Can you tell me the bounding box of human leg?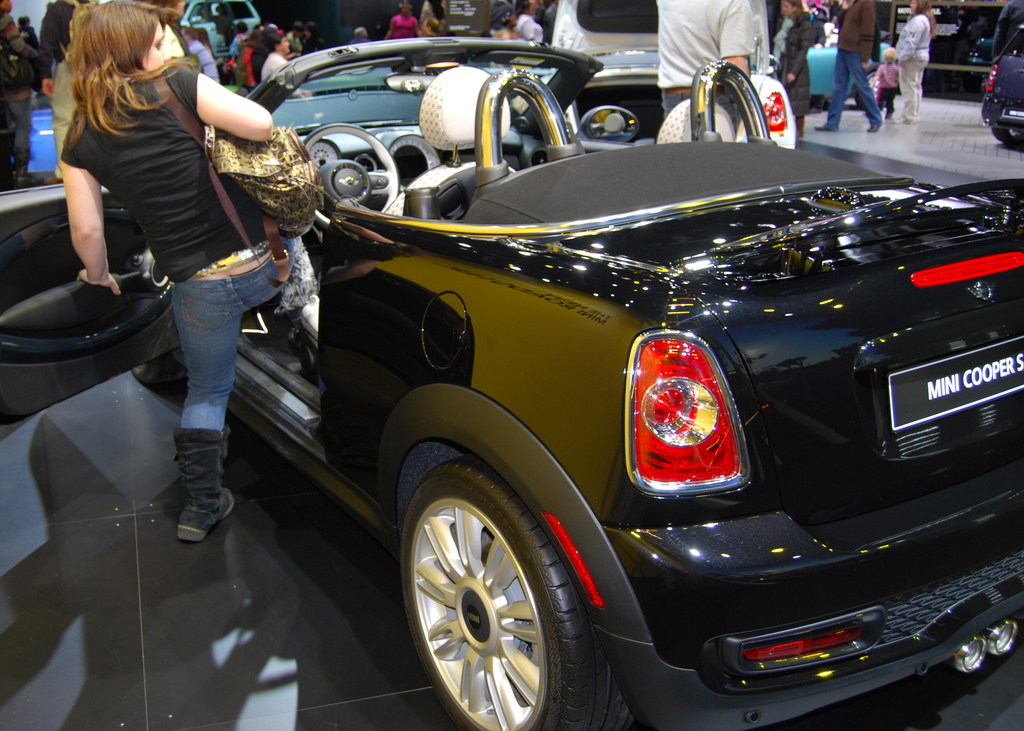
(left=895, top=60, right=920, bottom=124).
